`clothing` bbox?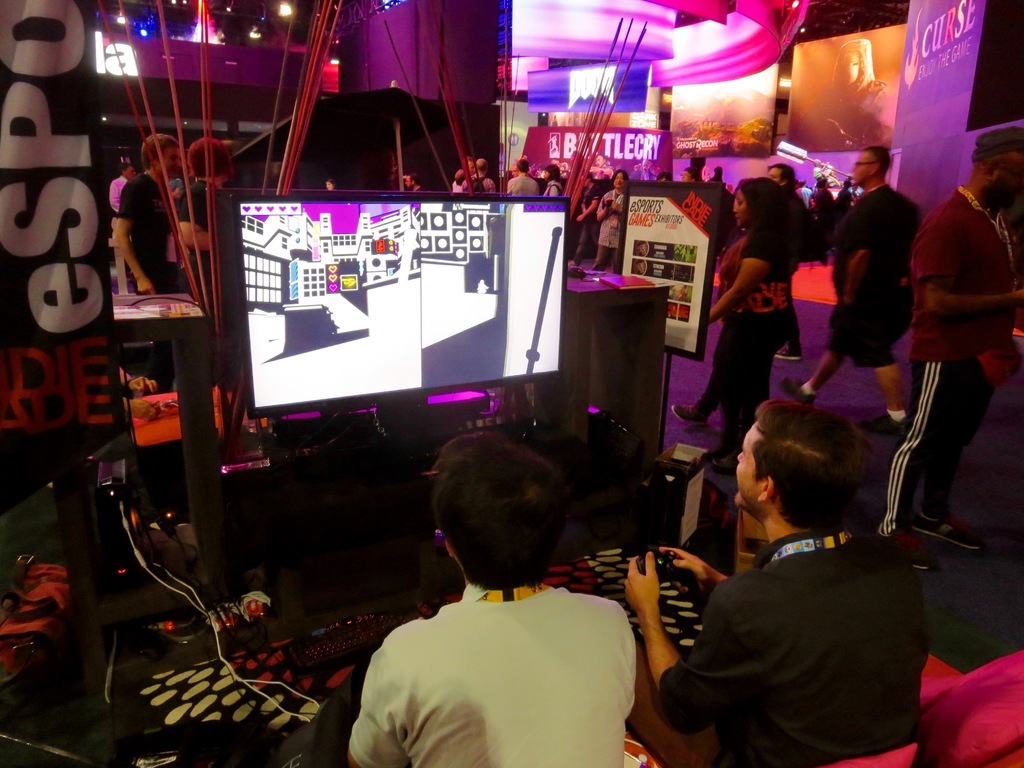
451/180/463/195
